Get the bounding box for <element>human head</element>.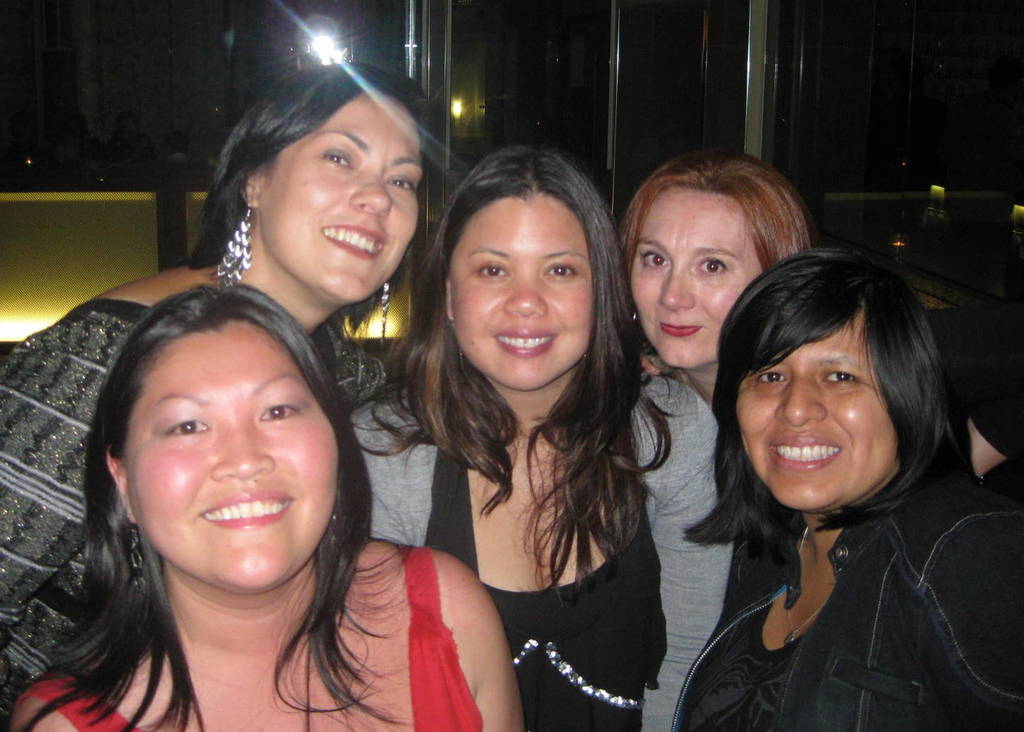
225 60 428 302.
